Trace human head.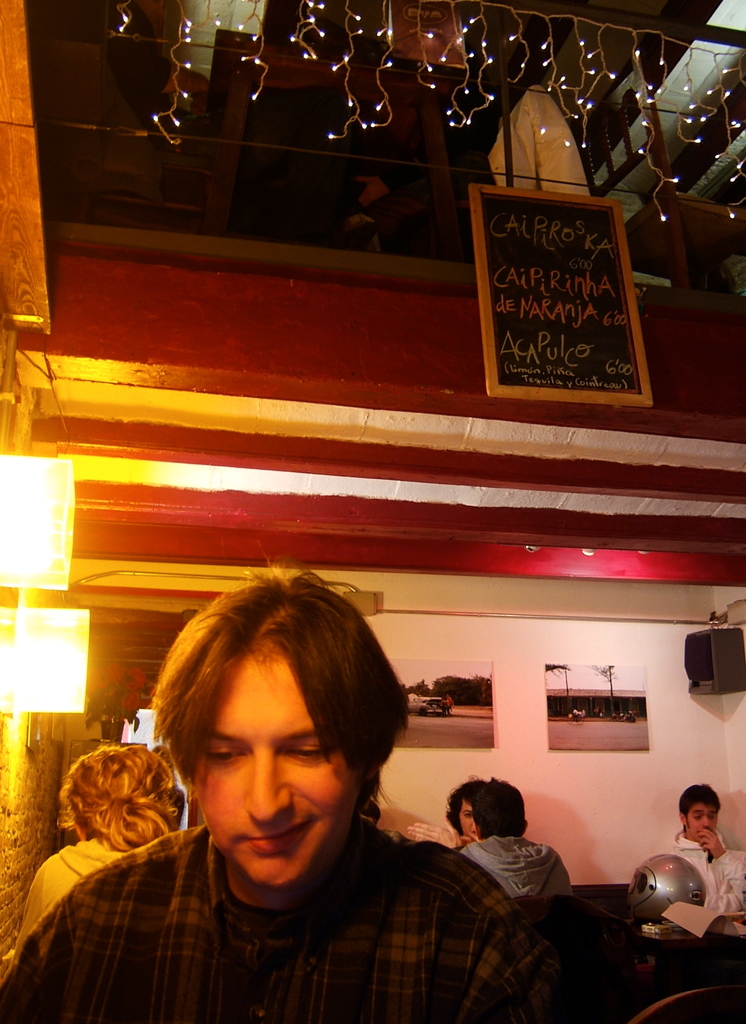
Traced to (465, 781, 524, 840).
